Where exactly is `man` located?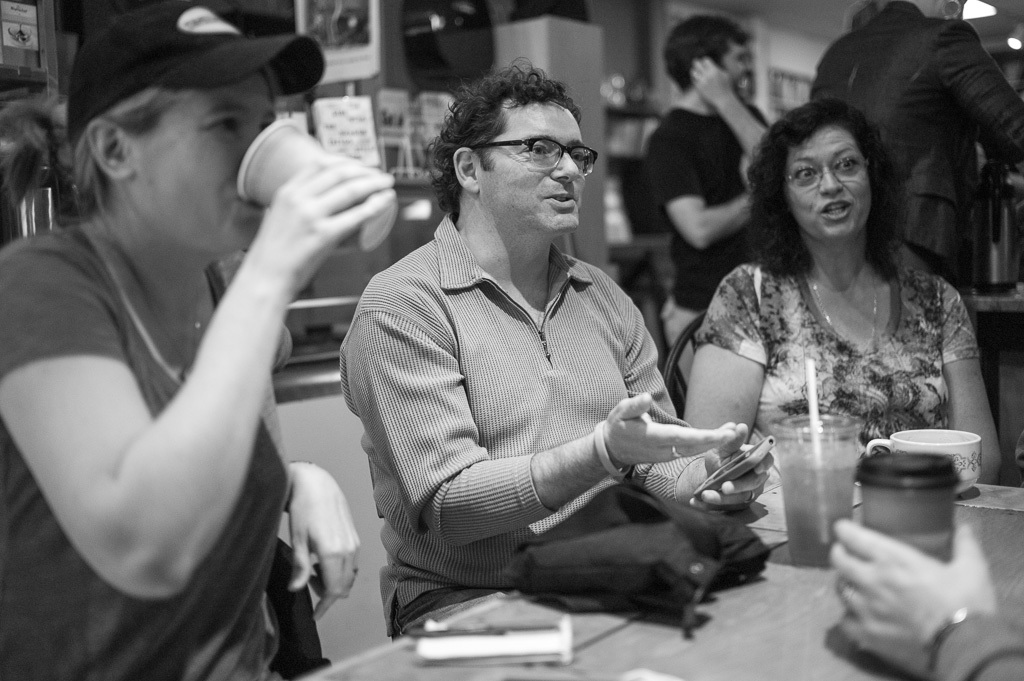
Its bounding box is left=338, top=54, right=776, bottom=642.
